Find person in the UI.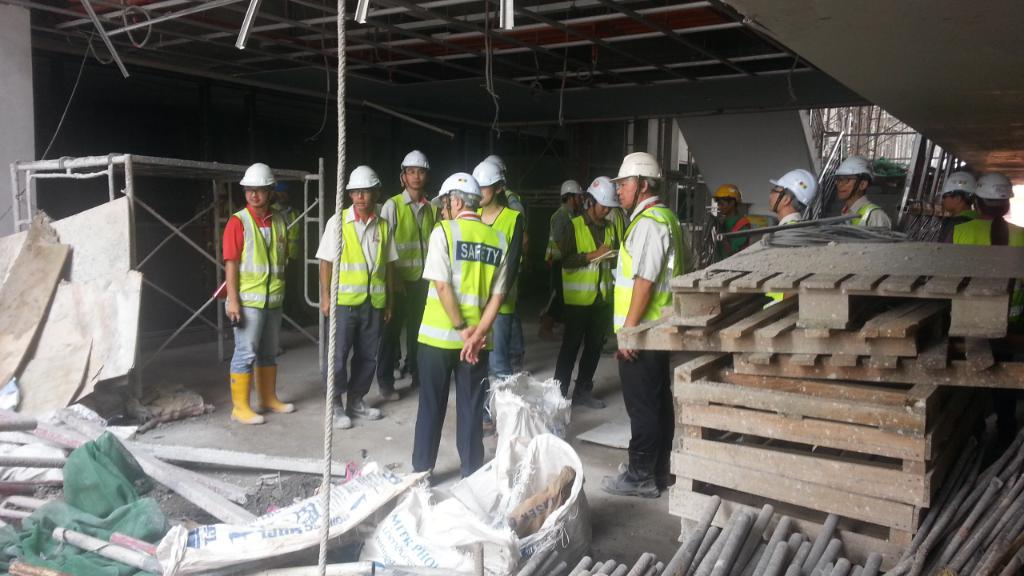
UI element at (374, 154, 432, 391).
